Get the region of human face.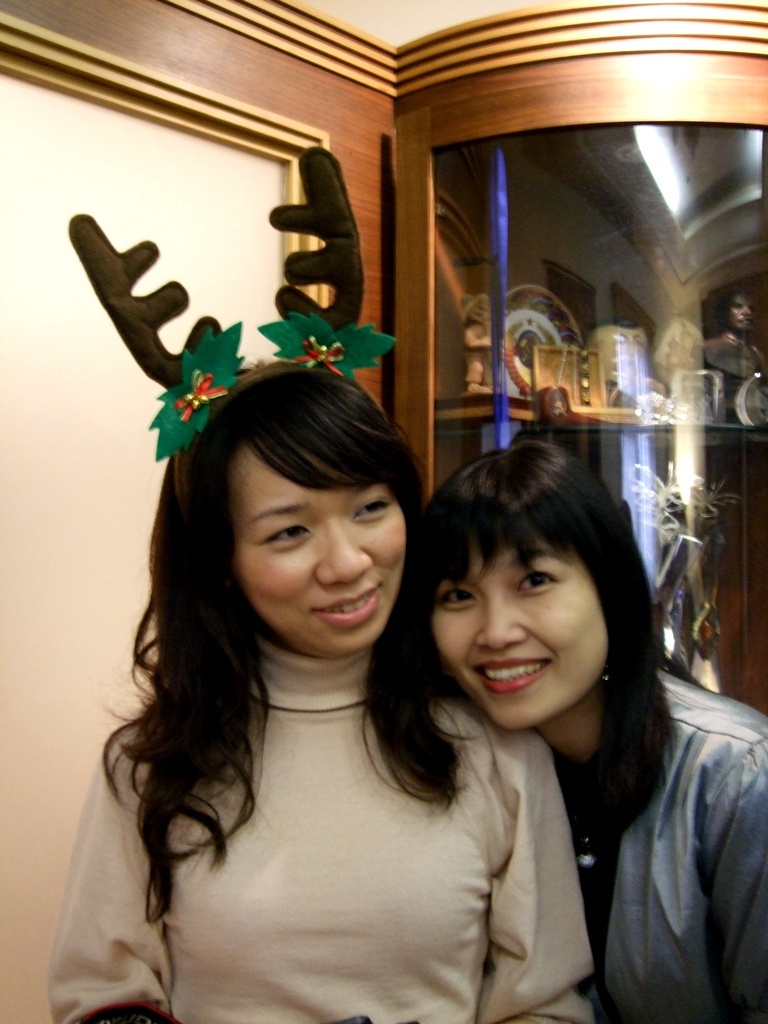
<bbox>429, 554, 605, 731</bbox>.
